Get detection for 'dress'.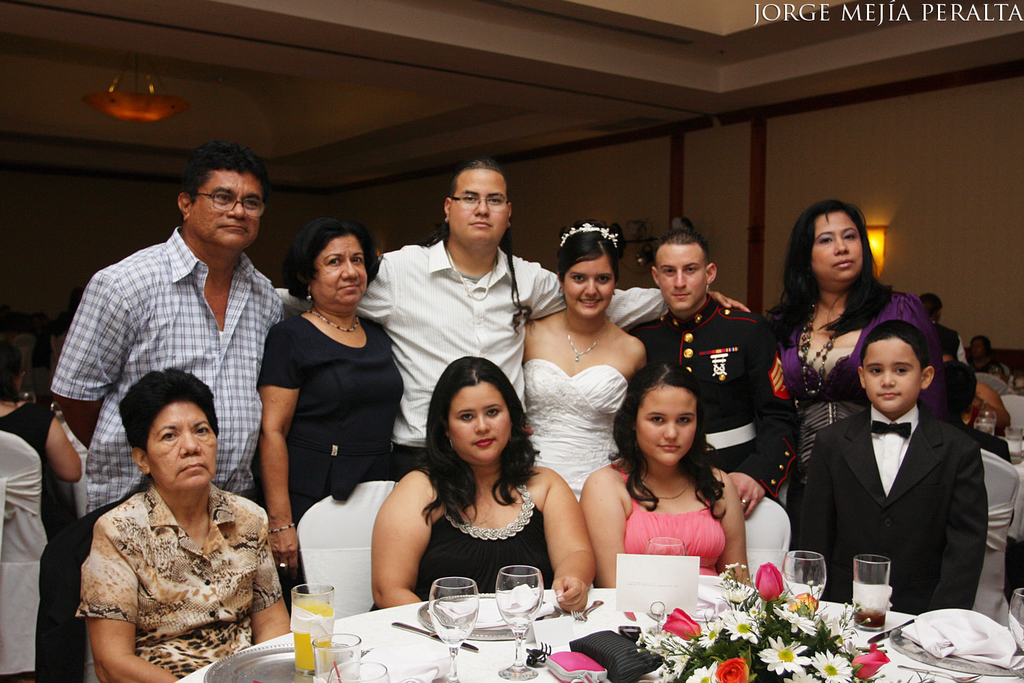
Detection: x1=380 y1=444 x2=563 y2=611.
